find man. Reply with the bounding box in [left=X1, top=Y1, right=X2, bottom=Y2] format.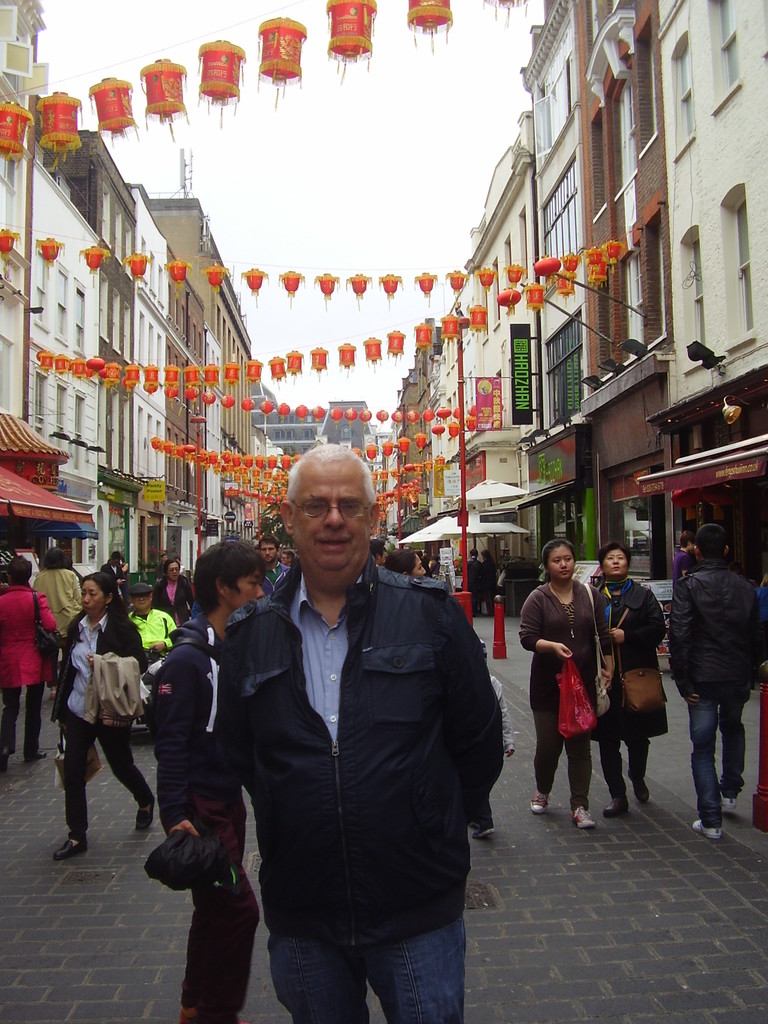
[left=186, top=439, right=506, bottom=1023].
